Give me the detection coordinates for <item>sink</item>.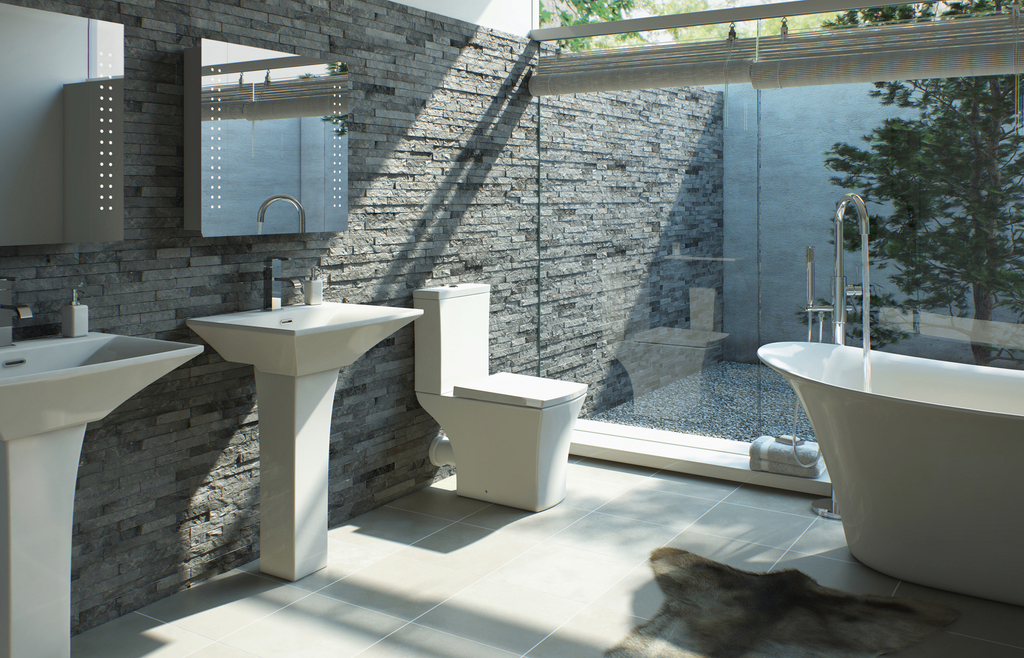
{"left": 0, "top": 277, "right": 206, "bottom": 445}.
